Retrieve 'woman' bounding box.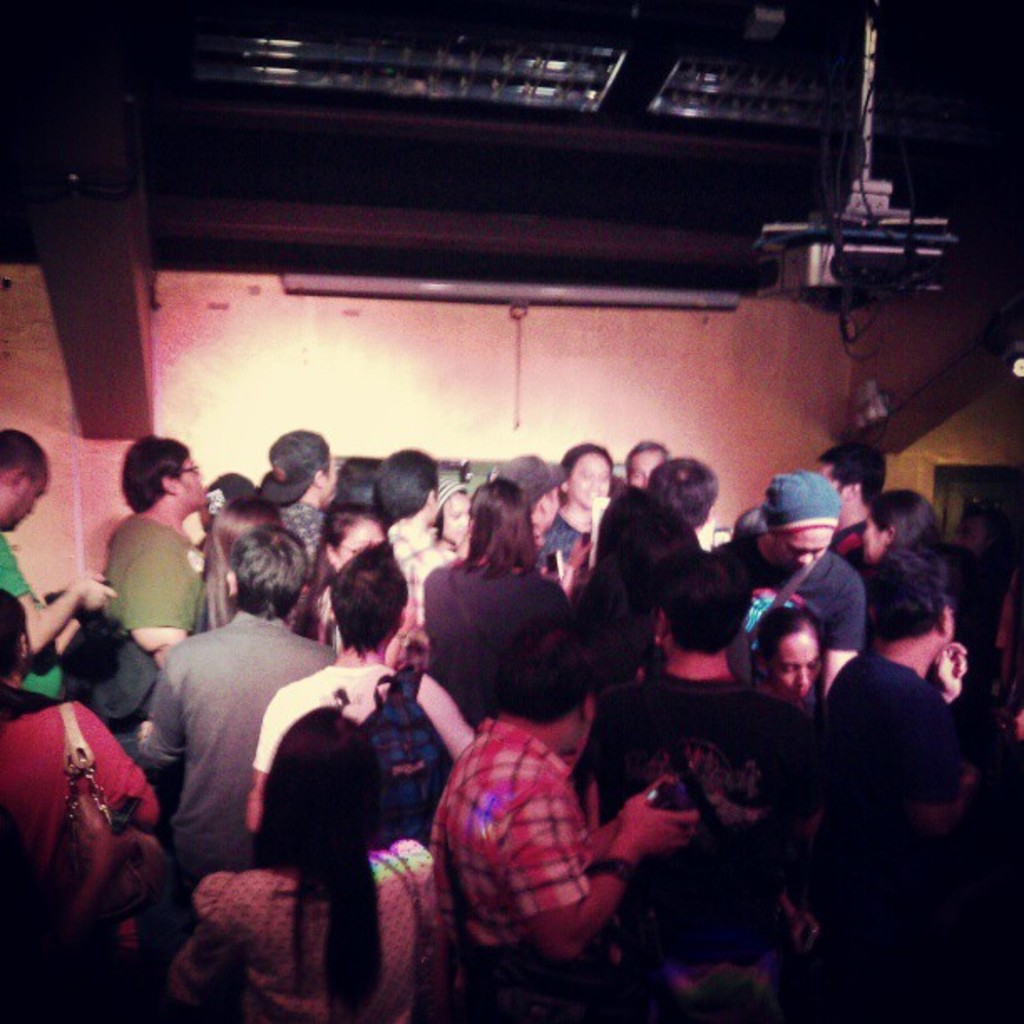
Bounding box: box(860, 494, 942, 571).
